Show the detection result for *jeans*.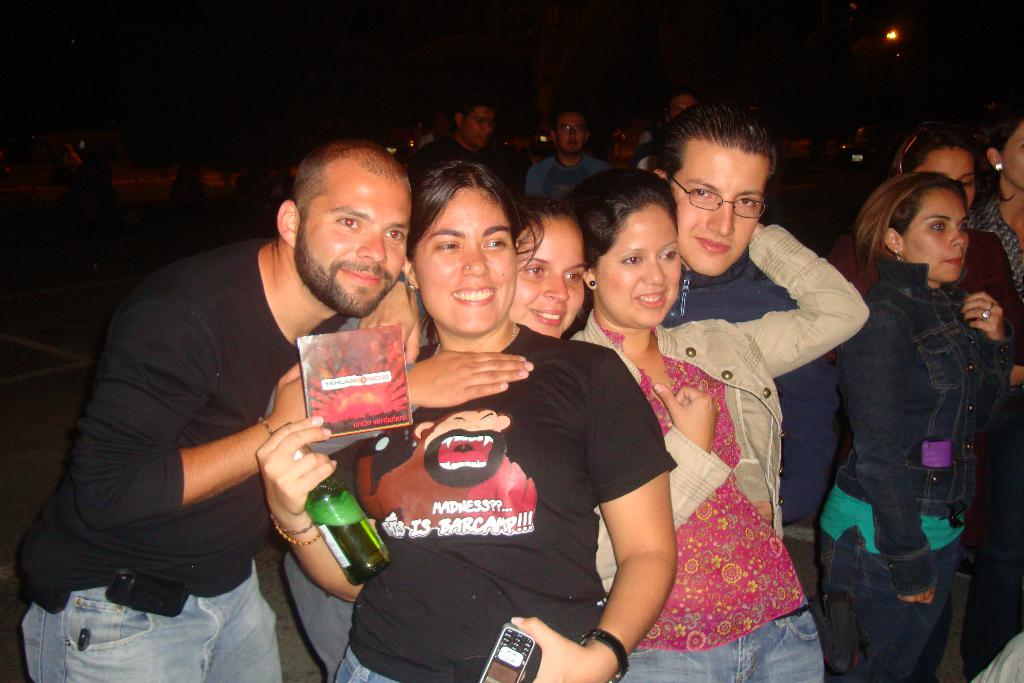
crop(28, 566, 298, 674).
